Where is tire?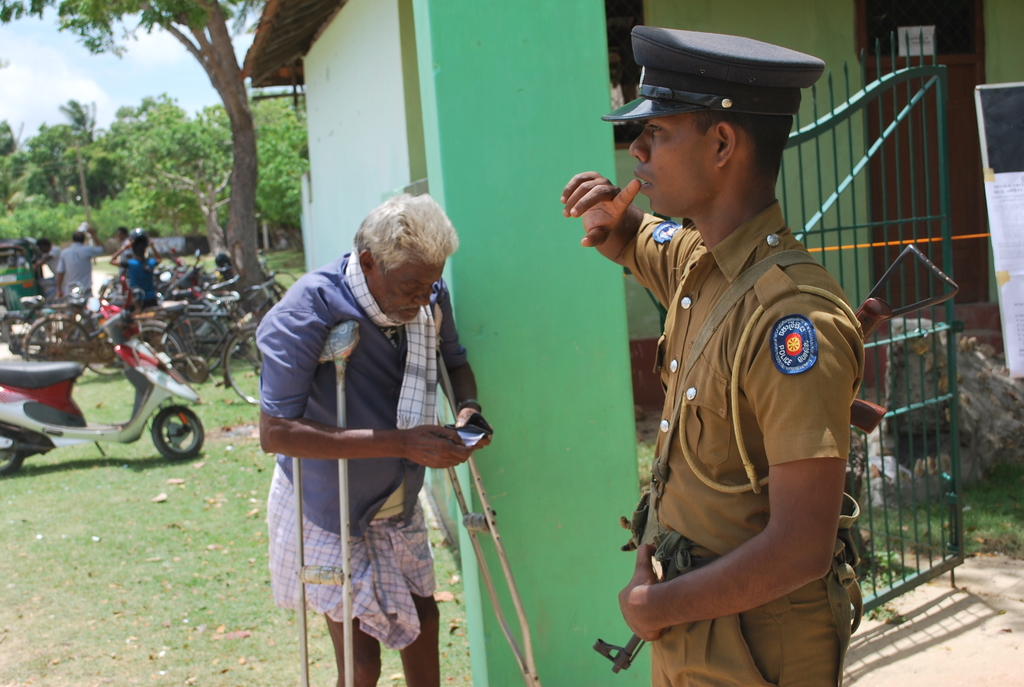
detection(147, 400, 207, 462).
